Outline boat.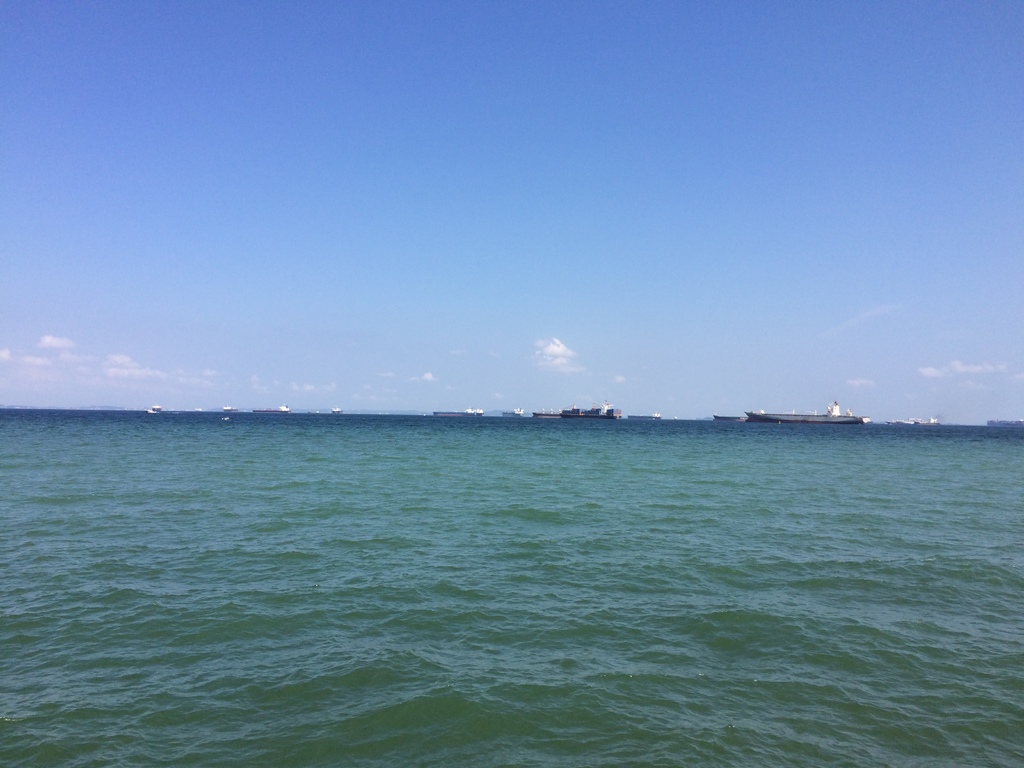
Outline: (735,397,902,445).
